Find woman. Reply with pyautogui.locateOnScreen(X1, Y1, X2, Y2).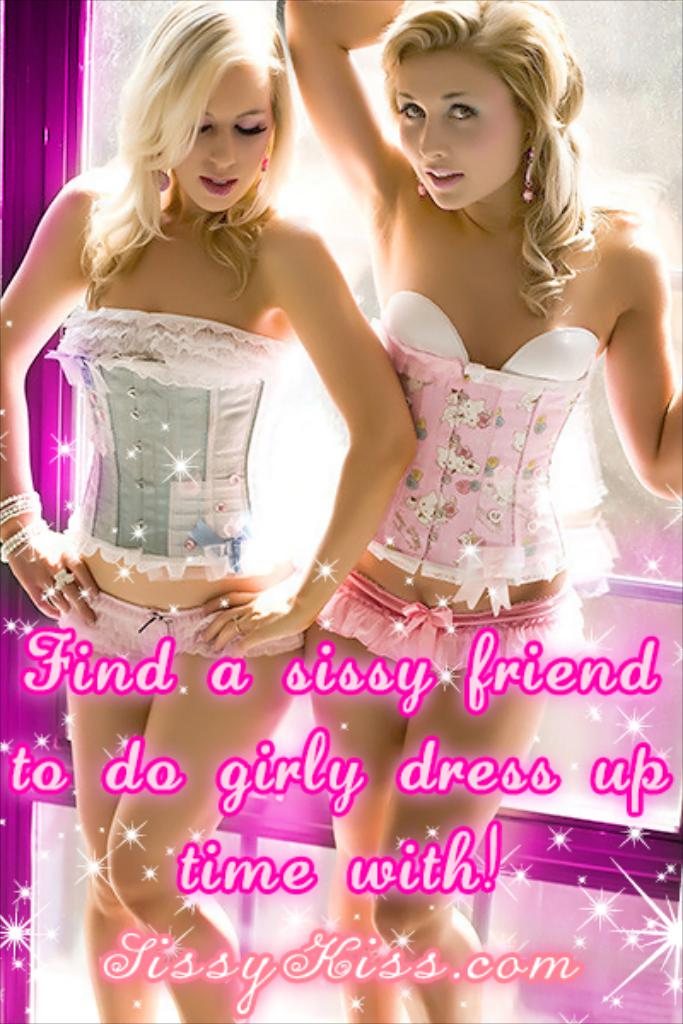
pyautogui.locateOnScreen(212, 20, 651, 847).
